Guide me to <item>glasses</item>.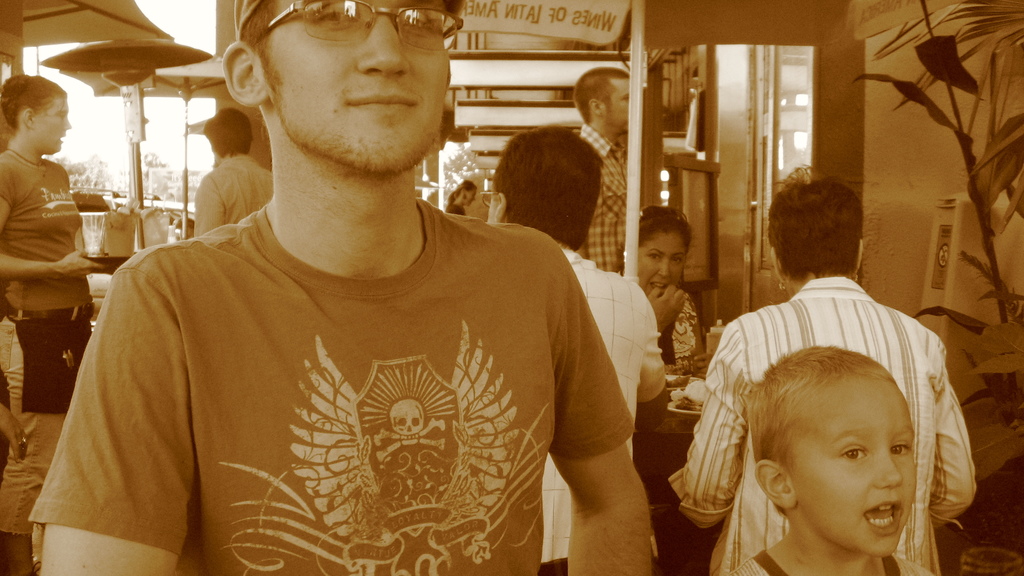
Guidance: detection(251, 0, 463, 54).
